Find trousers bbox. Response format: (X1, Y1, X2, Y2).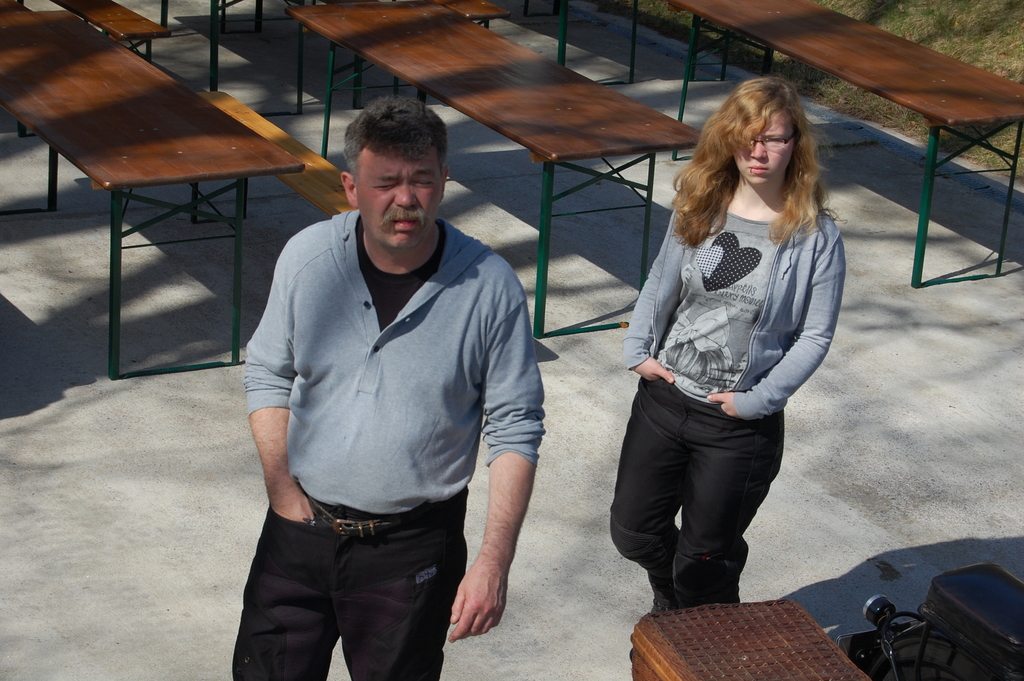
(602, 373, 788, 607).
